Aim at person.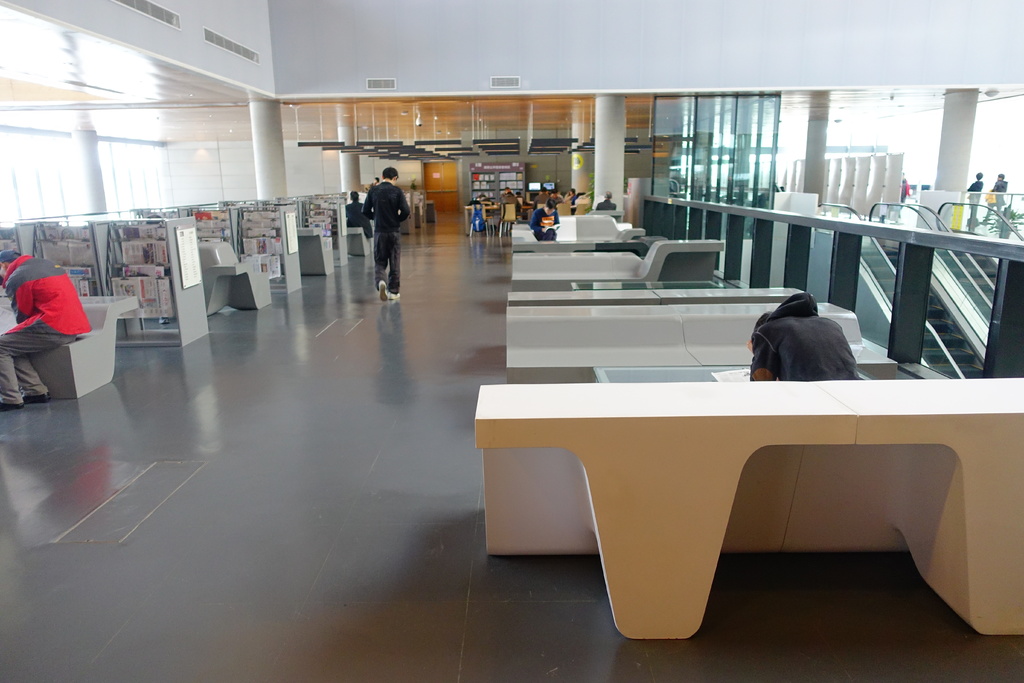
Aimed at left=364, top=177, right=379, bottom=194.
